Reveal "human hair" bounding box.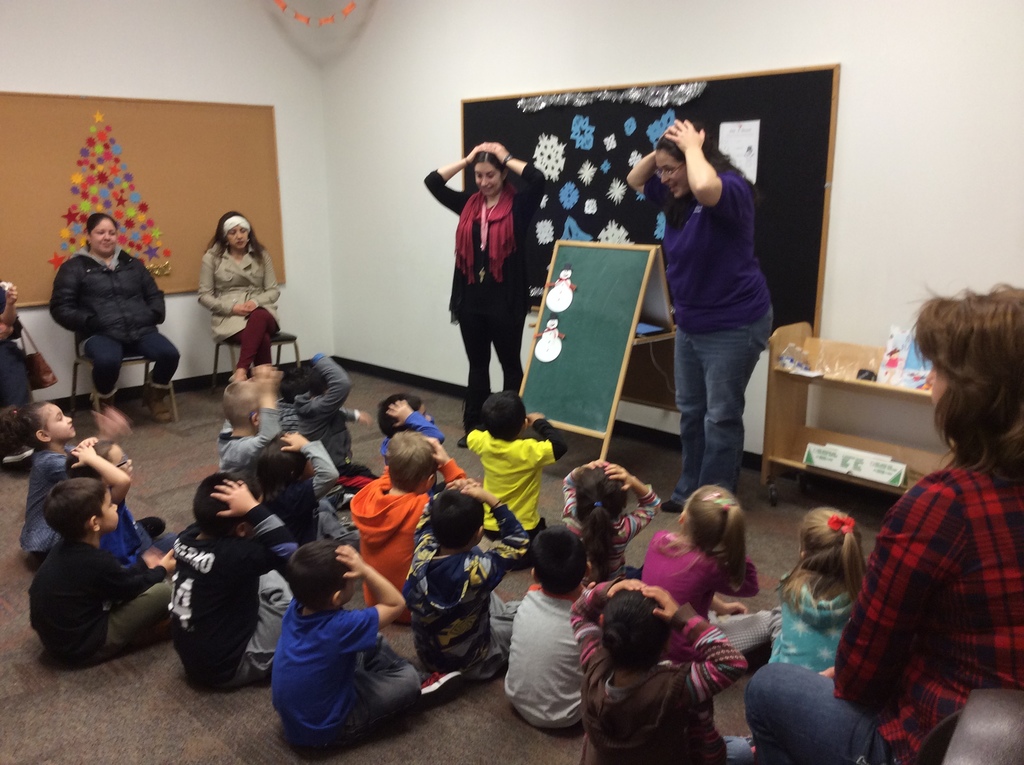
Revealed: 387/430/438/493.
